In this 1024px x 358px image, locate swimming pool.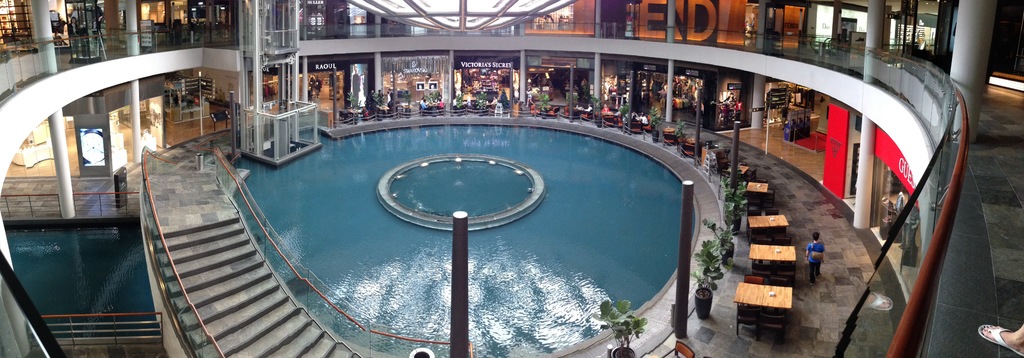
Bounding box: 118,114,730,323.
